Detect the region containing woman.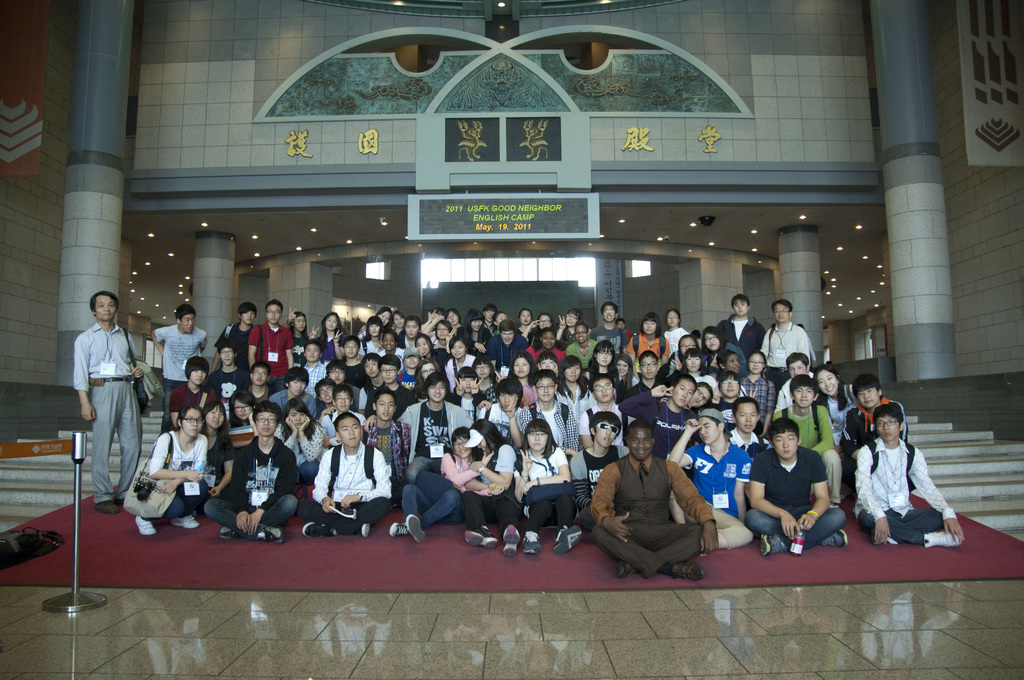
(x1=669, y1=346, x2=715, y2=386).
